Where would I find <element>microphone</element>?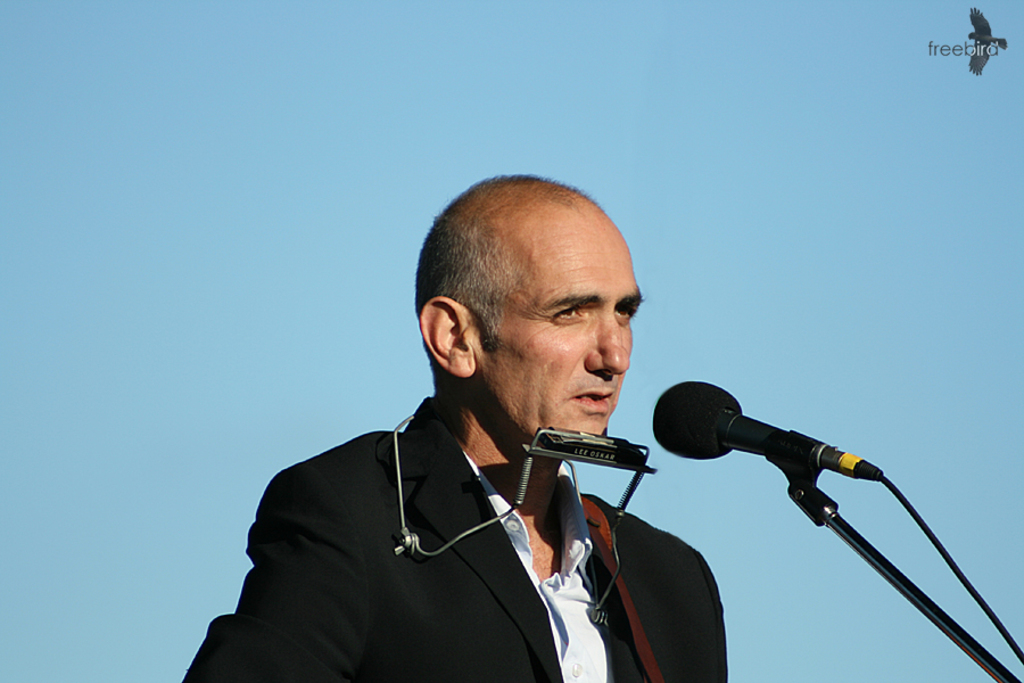
At box=[649, 380, 834, 467].
